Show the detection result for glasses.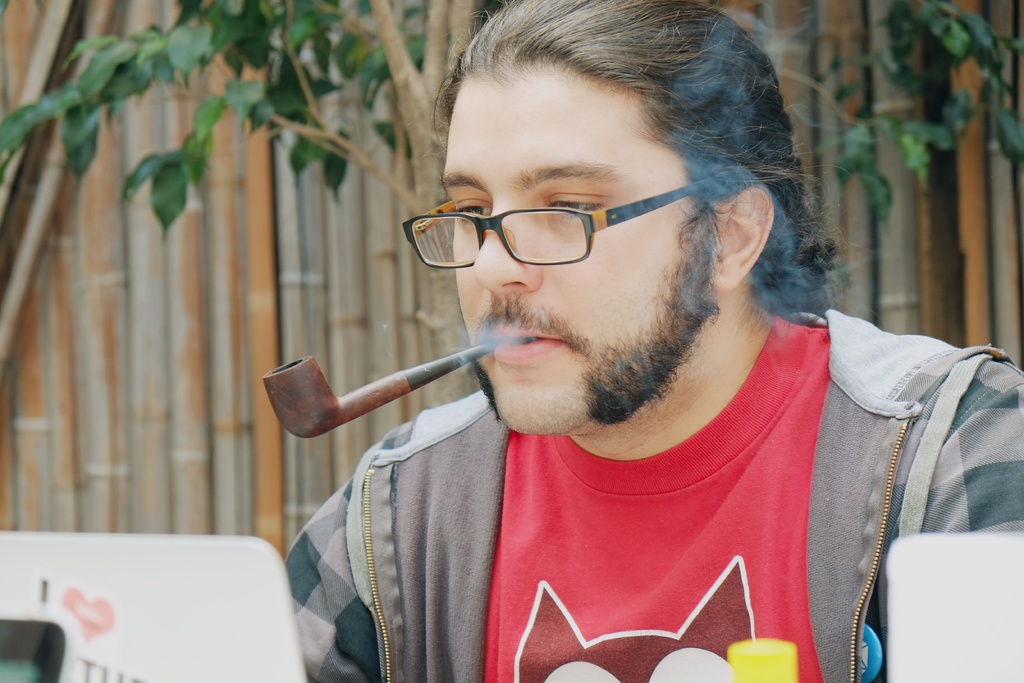
rect(394, 162, 735, 268).
